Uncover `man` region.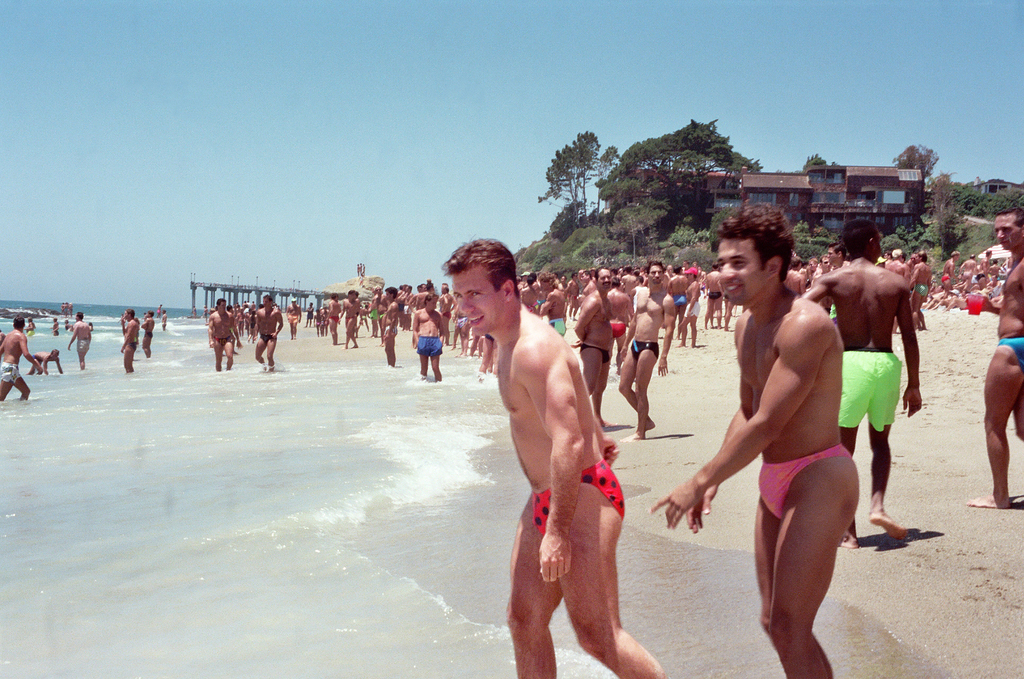
Uncovered: BBox(989, 256, 1001, 282).
